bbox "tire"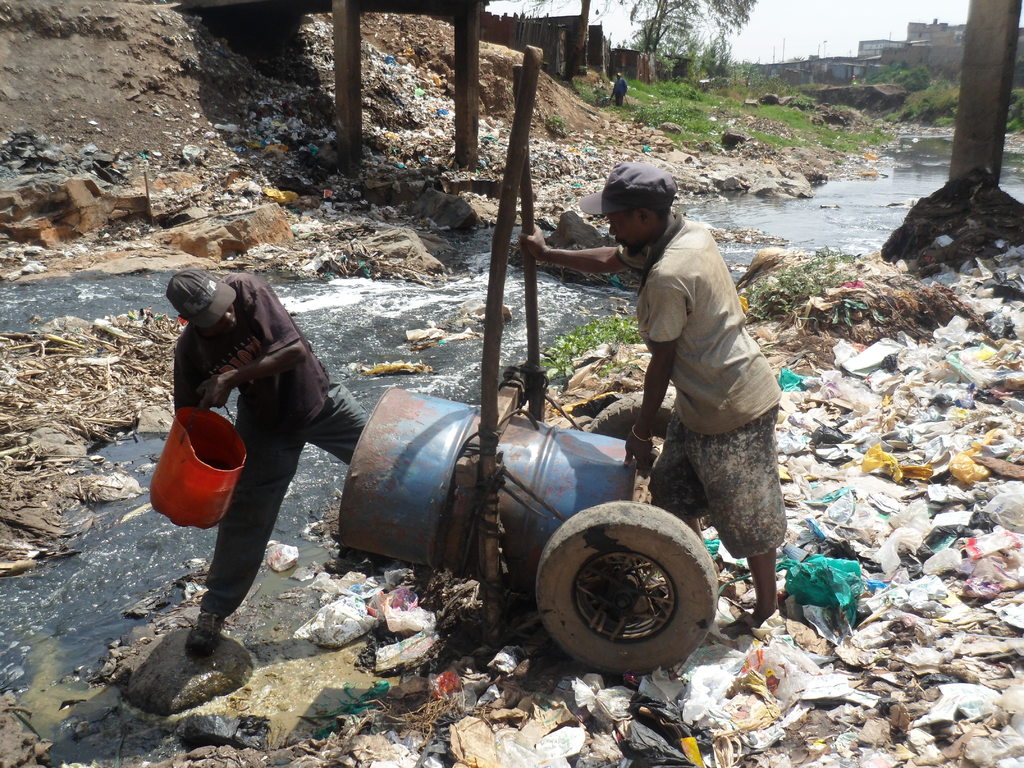
(531,506,715,686)
